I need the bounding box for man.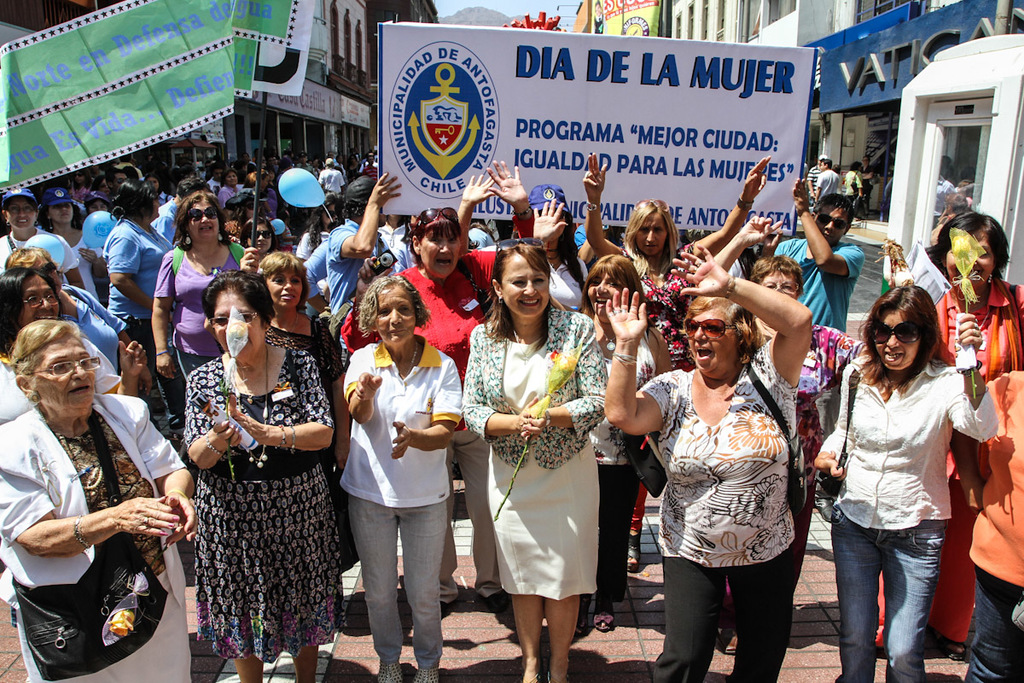
Here it is: bbox=(371, 211, 407, 268).
